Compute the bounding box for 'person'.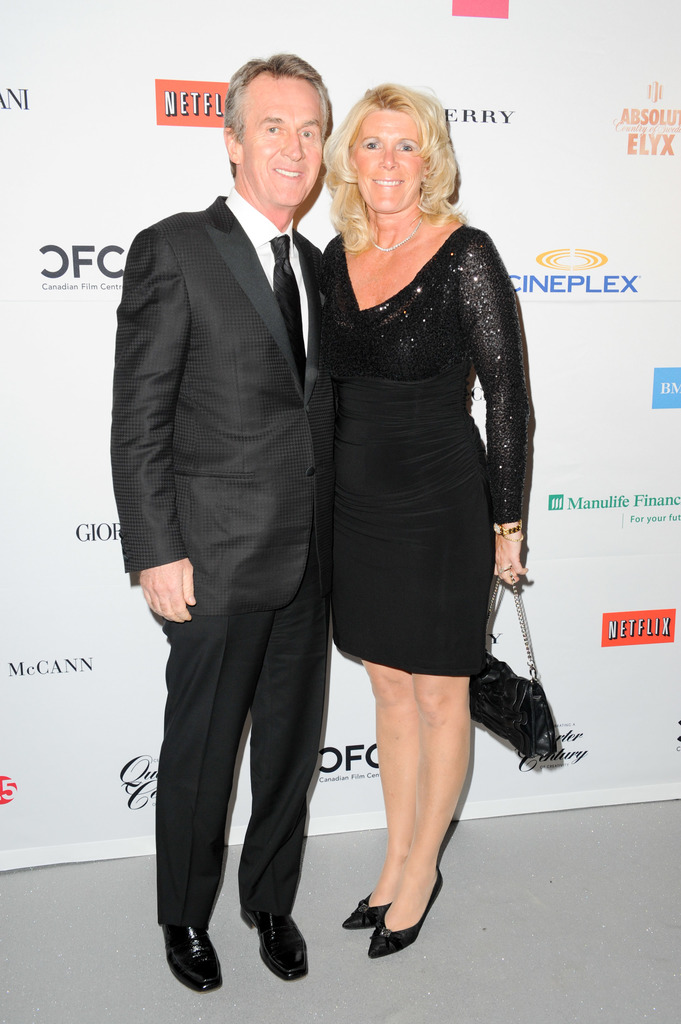
box=[294, 82, 548, 968].
